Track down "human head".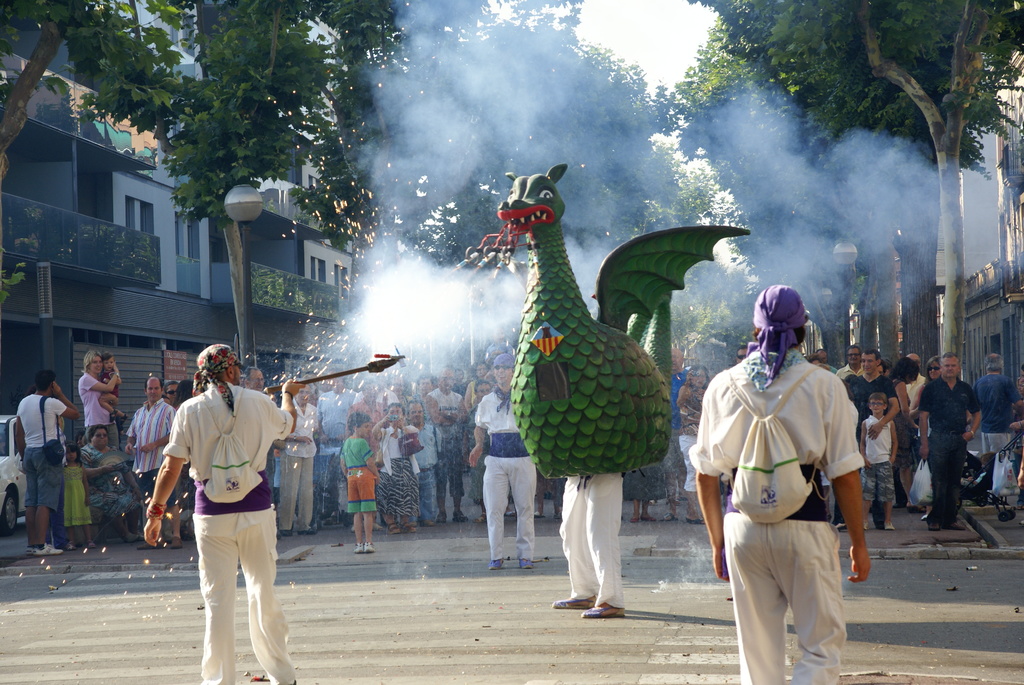
Tracked to <bbox>876, 361, 884, 374</bbox>.
